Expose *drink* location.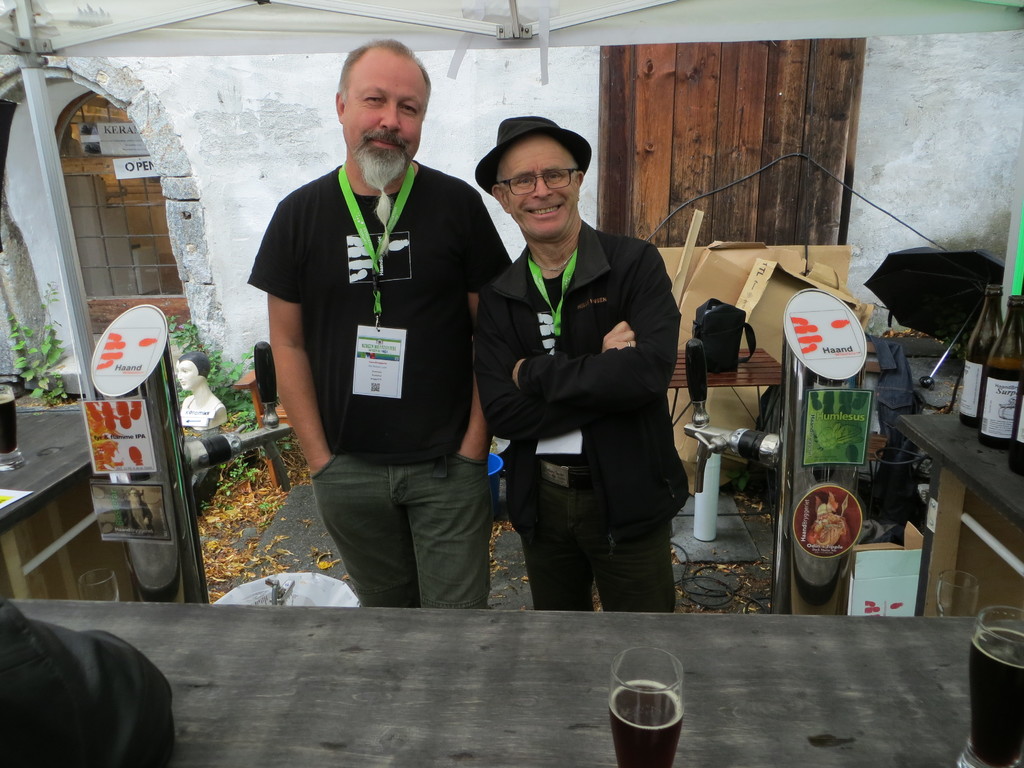
Exposed at [975,295,1023,450].
